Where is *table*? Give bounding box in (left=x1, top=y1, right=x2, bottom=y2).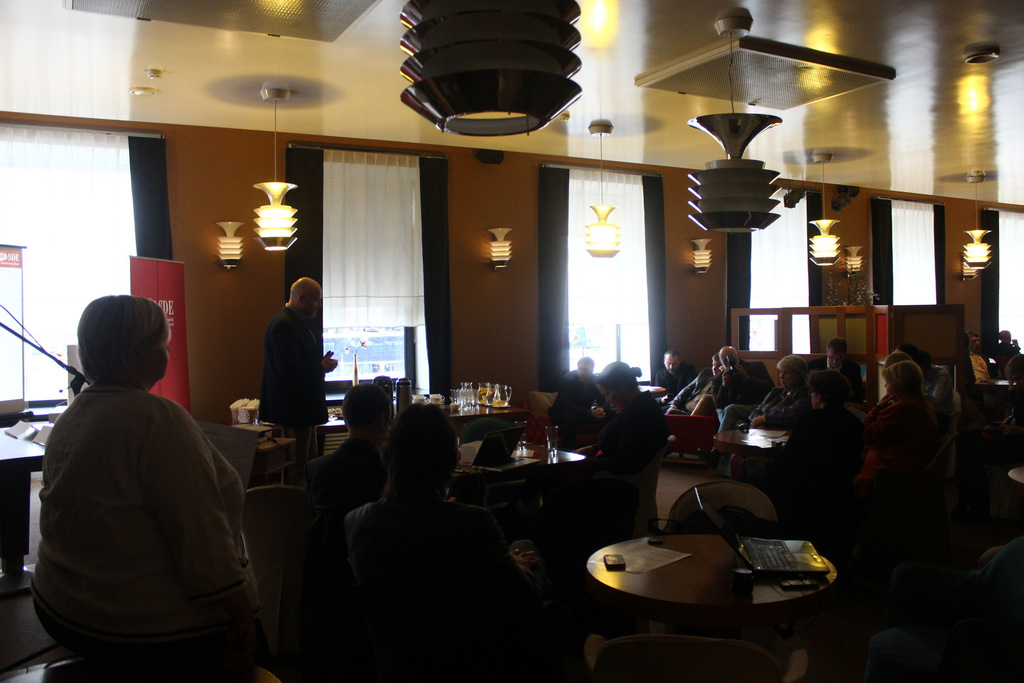
(left=719, top=420, right=803, bottom=458).
